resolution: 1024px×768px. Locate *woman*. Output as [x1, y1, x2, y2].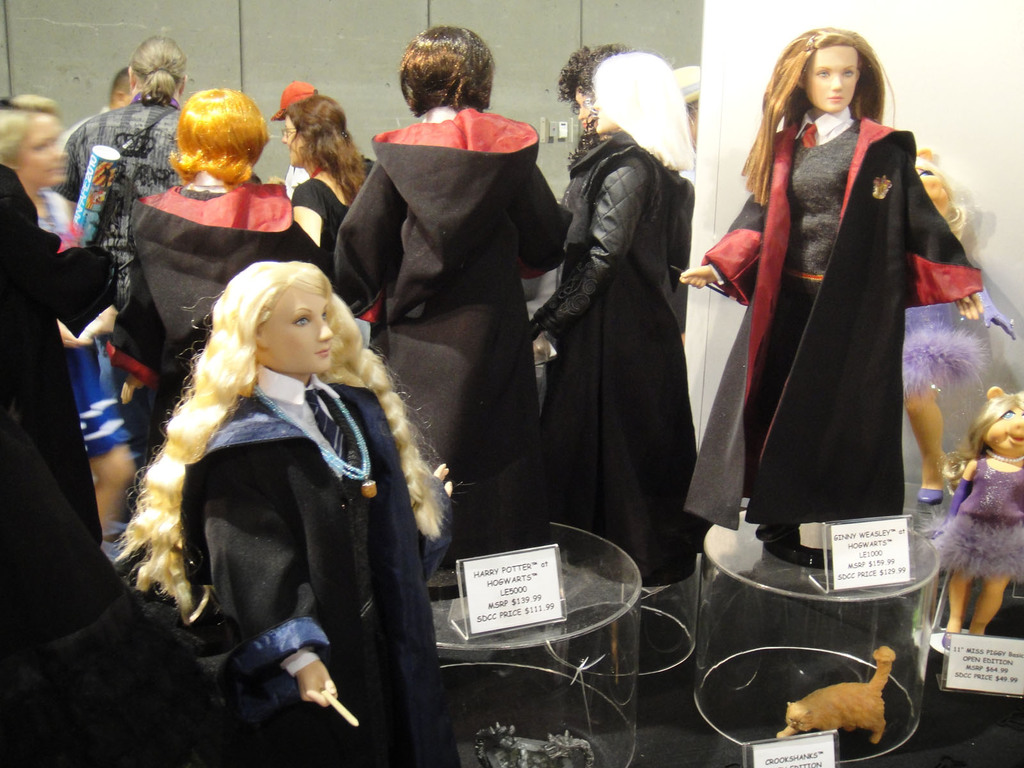
[527, 53, 719, 596].
